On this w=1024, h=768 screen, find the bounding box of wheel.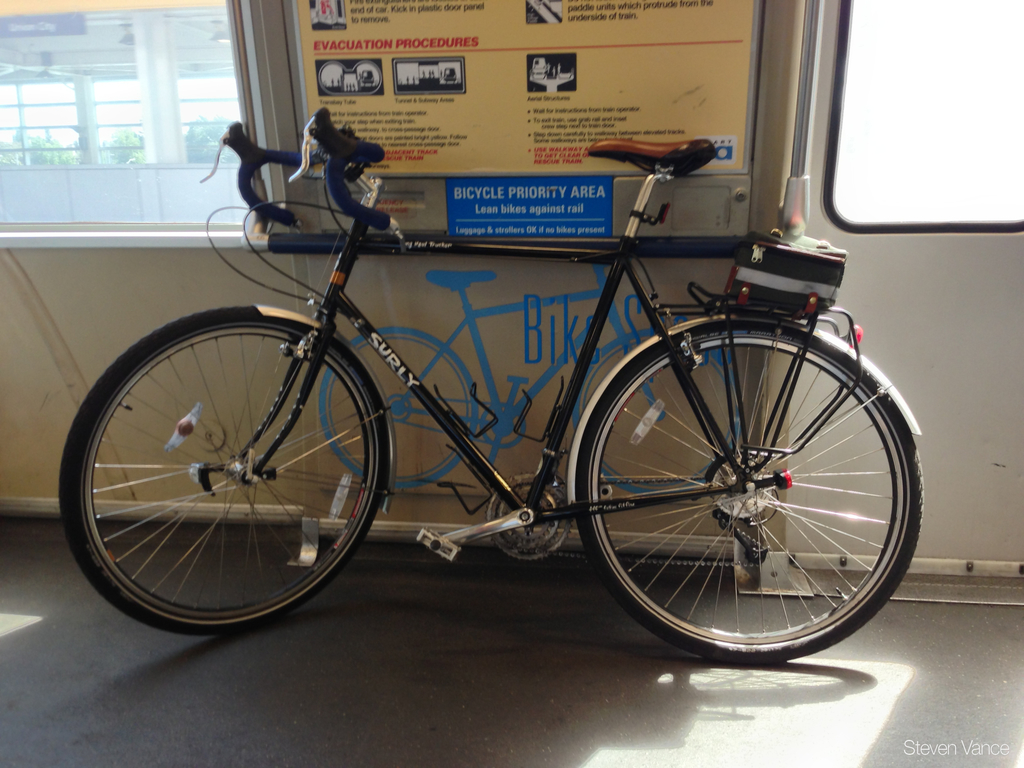
Bounding box: select_region(594, 272, 915, 664).
